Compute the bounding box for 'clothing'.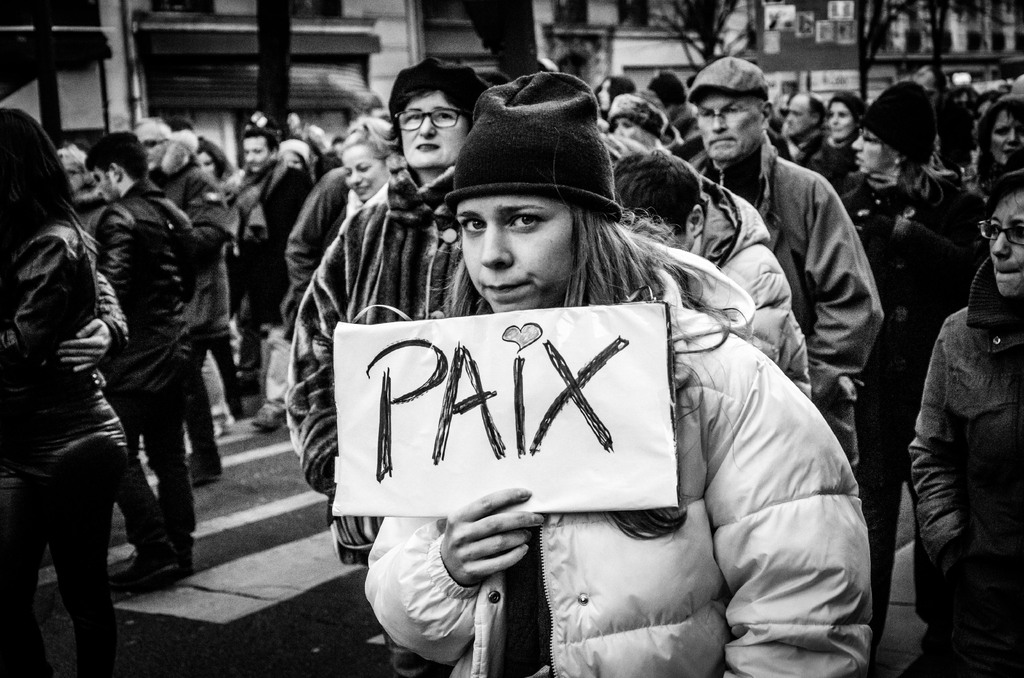
crop(234, 161, 306, 397).
